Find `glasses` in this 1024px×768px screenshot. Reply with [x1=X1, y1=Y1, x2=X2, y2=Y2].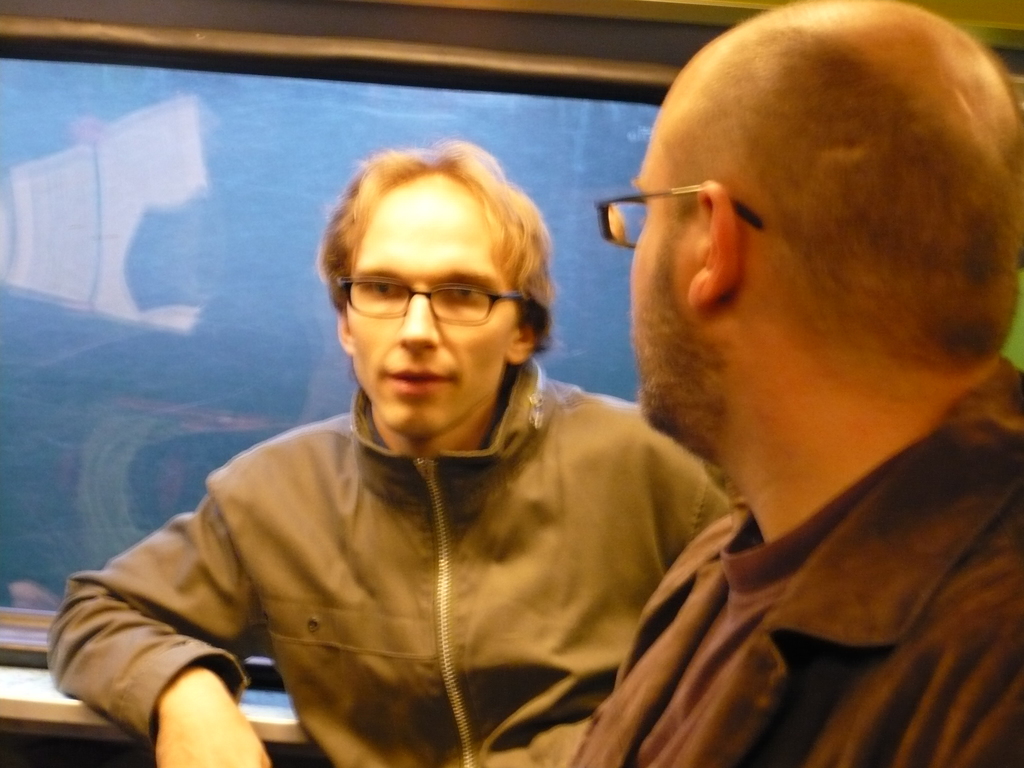
[x1=324, y1=268, x2=540, y2=342].
